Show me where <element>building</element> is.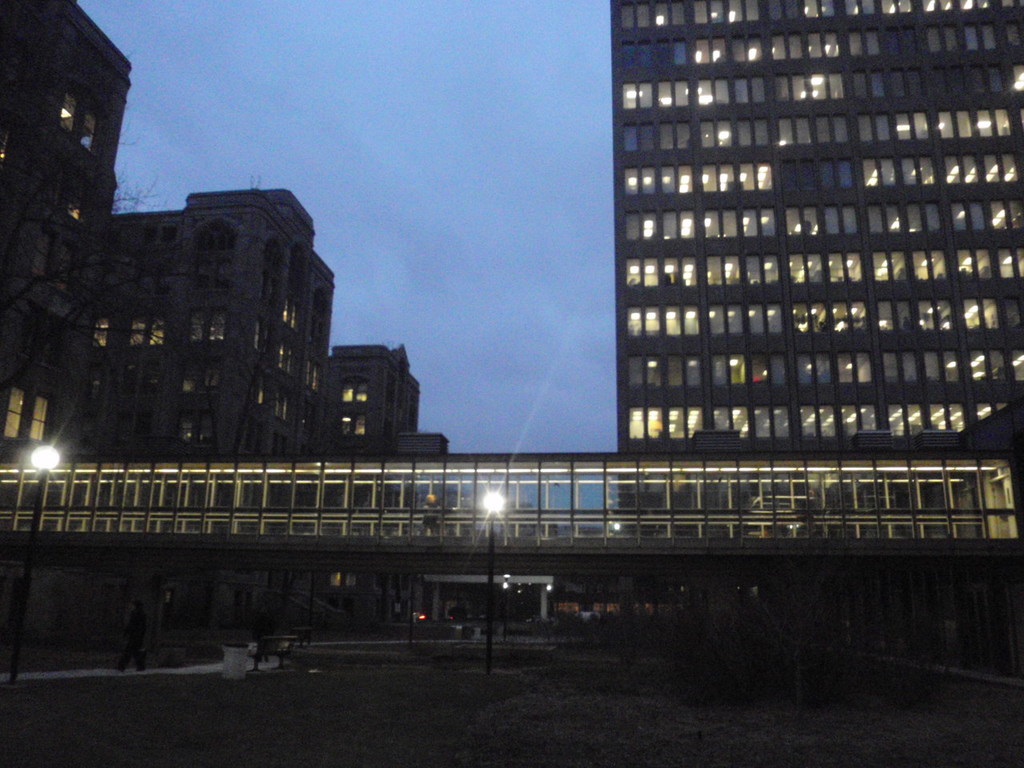
<element>building</element> is at (113, 190, 335, 628).
